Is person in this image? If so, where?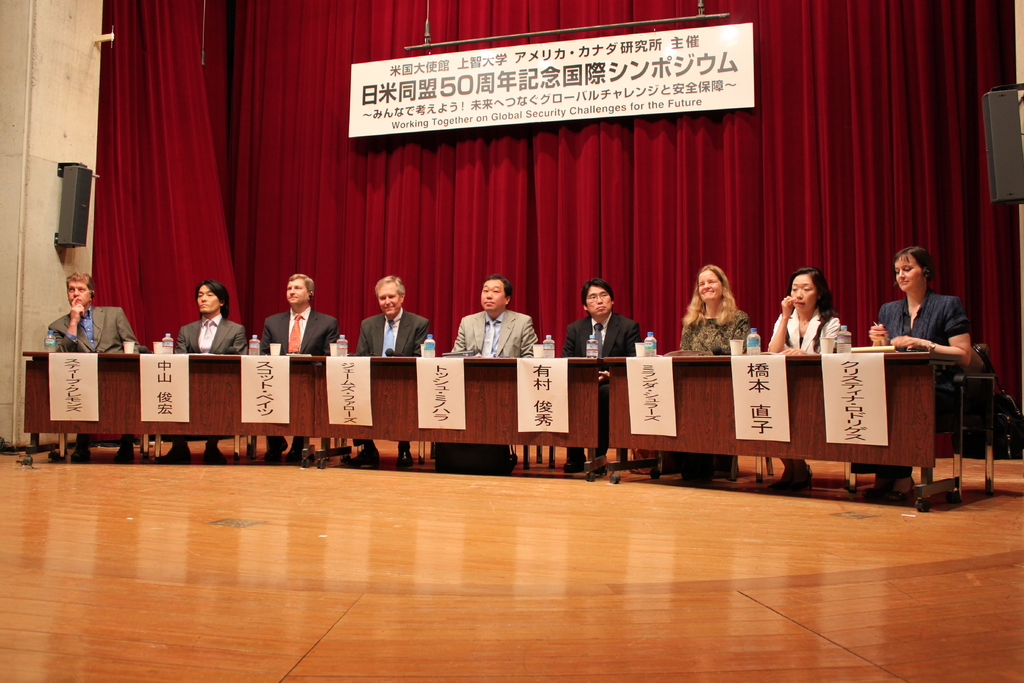
Yes, at [x1=360, y1=263, x2=420, y2=370].
